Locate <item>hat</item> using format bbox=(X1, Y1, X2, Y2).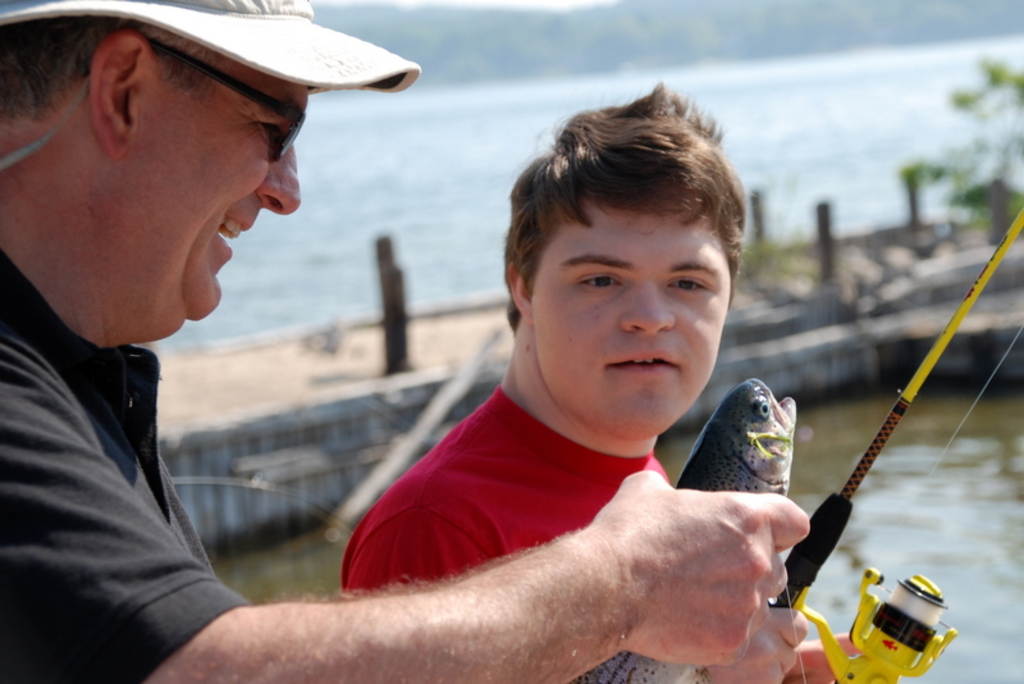
bbox=(0, 0, 416, 95).
